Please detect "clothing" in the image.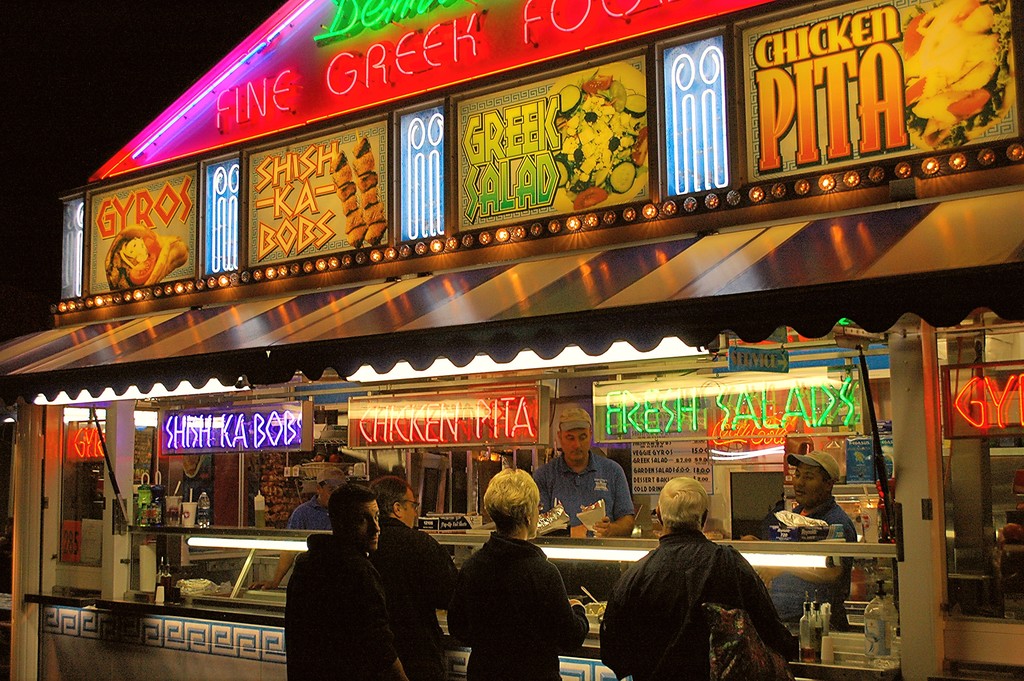
locate(783, 445, 837, 480).
